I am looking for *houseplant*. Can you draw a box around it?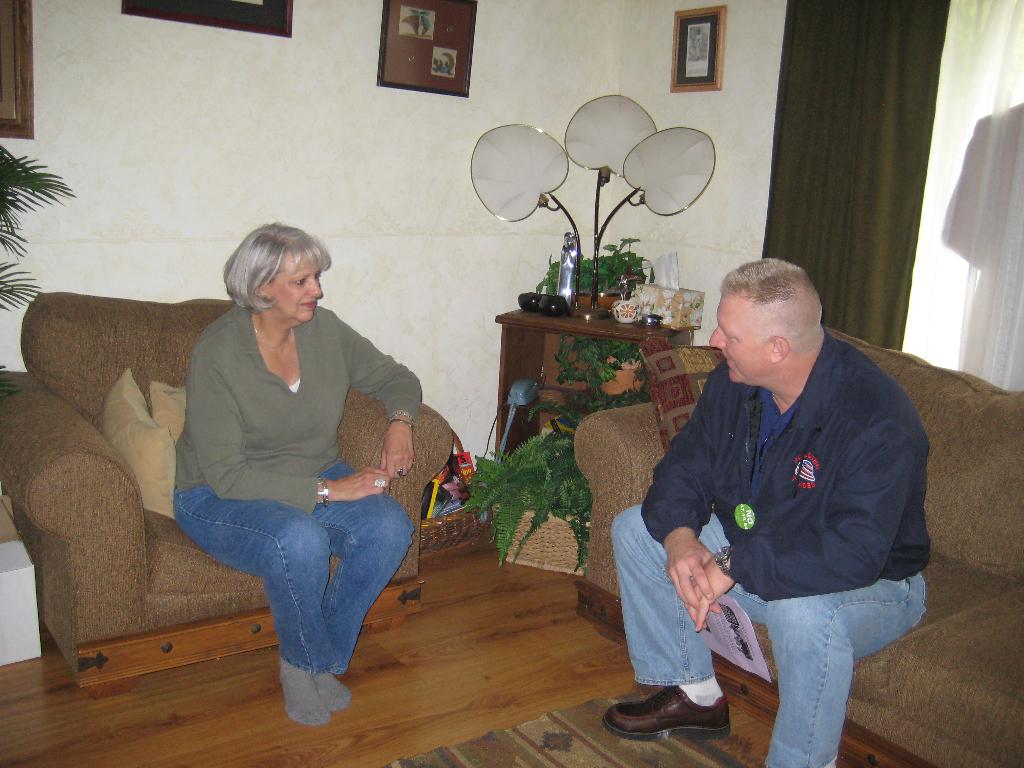
Sure, the bounding box is bbox=(0, 140, 76, 399).
